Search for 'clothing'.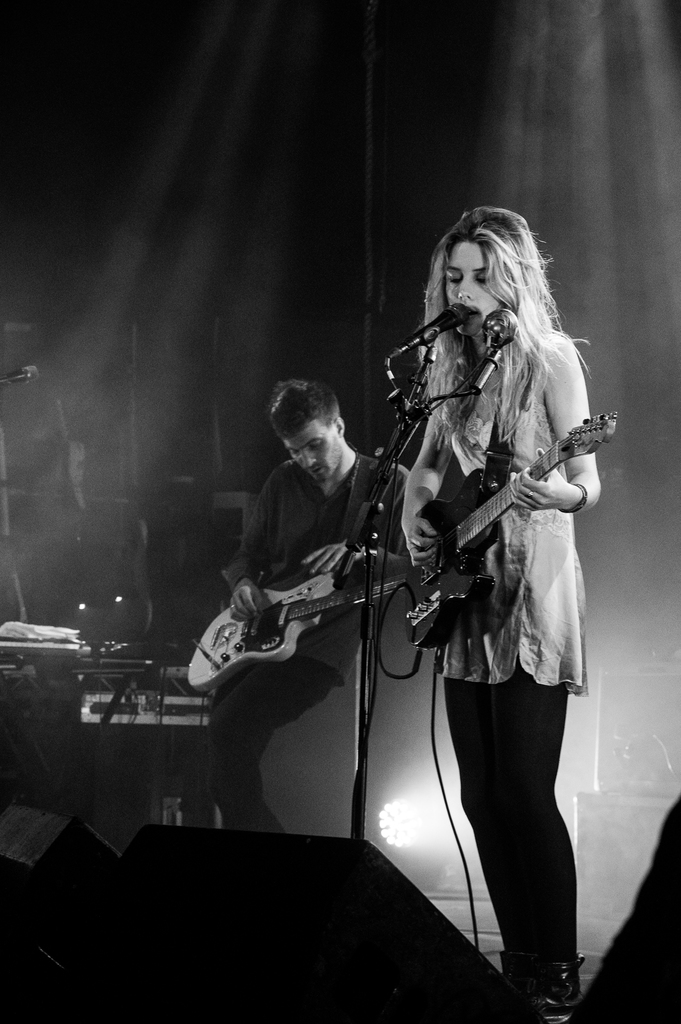
Found at crop(211, 442, 413, 839).
